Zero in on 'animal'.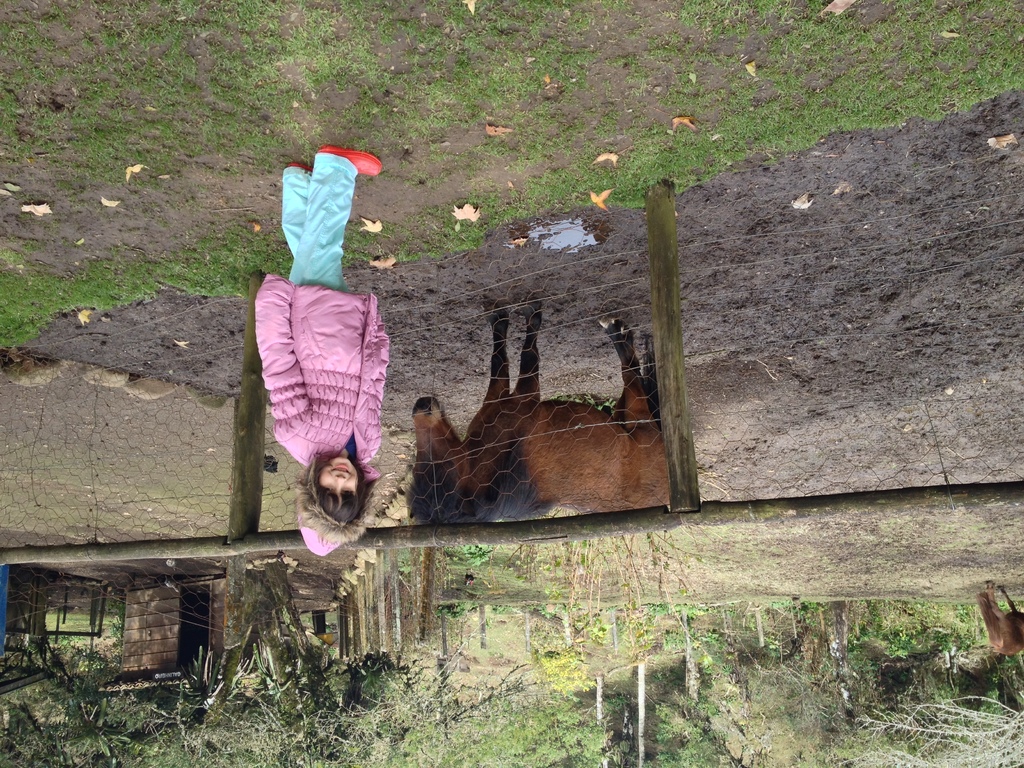
Zeroed in: locate(407, 303, 673, 525).
